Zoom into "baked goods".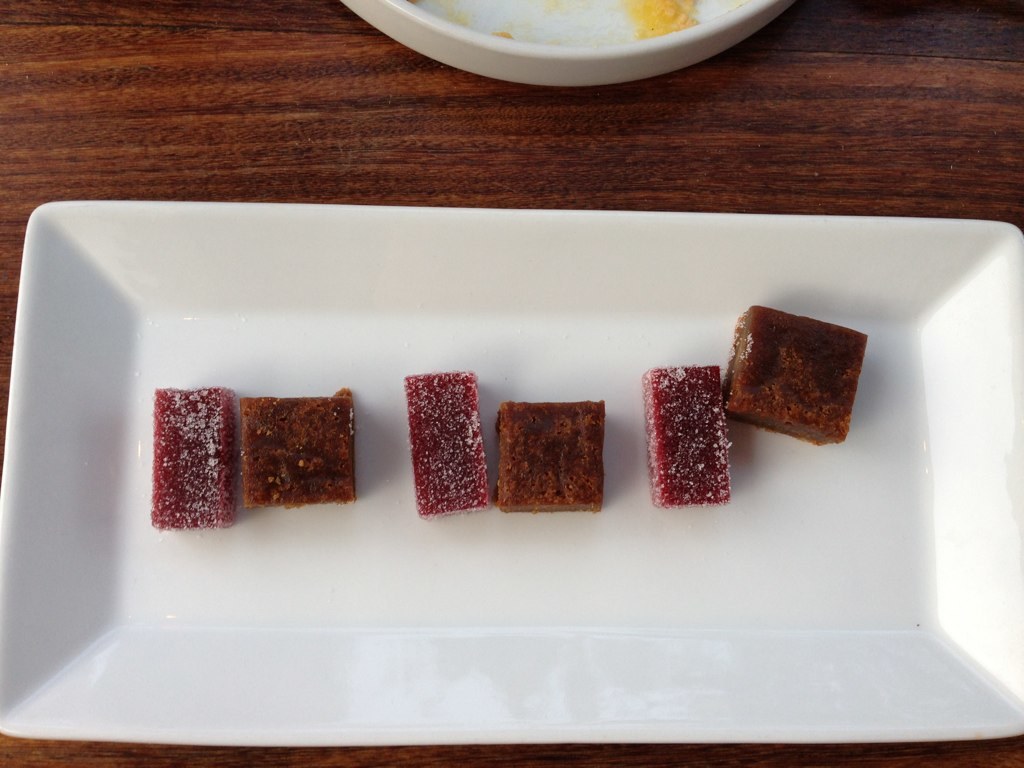
Zoom target: x1=405 y1=366 x2=493 y2=518.
